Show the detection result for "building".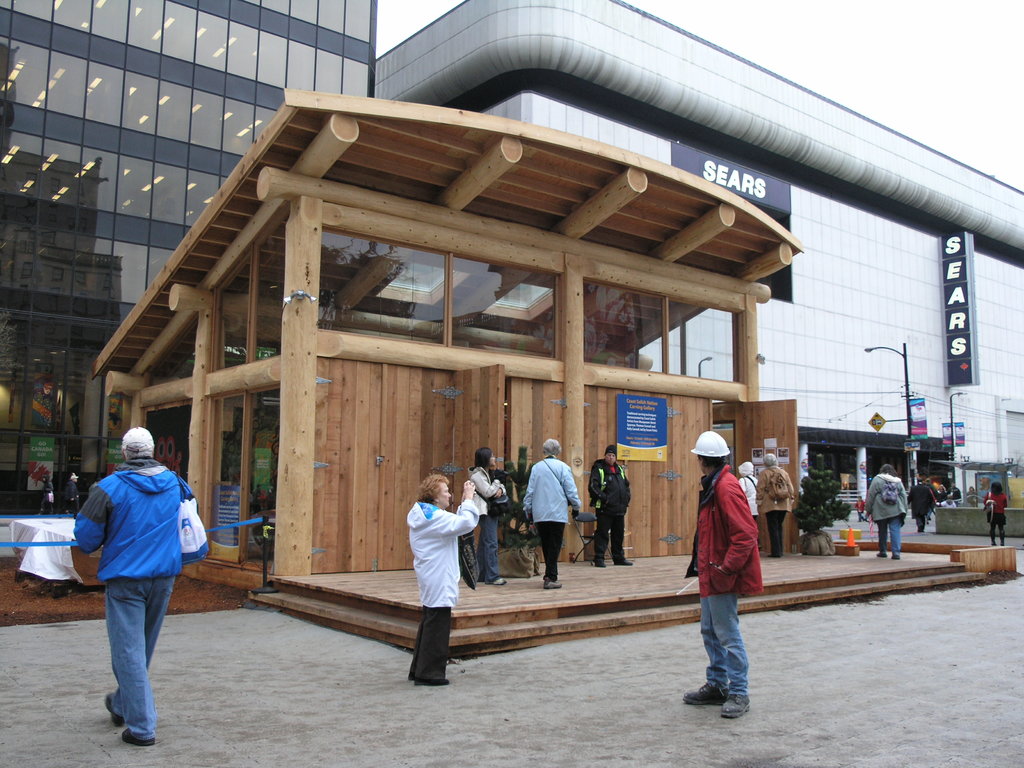
left=376, top=0, right=1023, bottom=528.
